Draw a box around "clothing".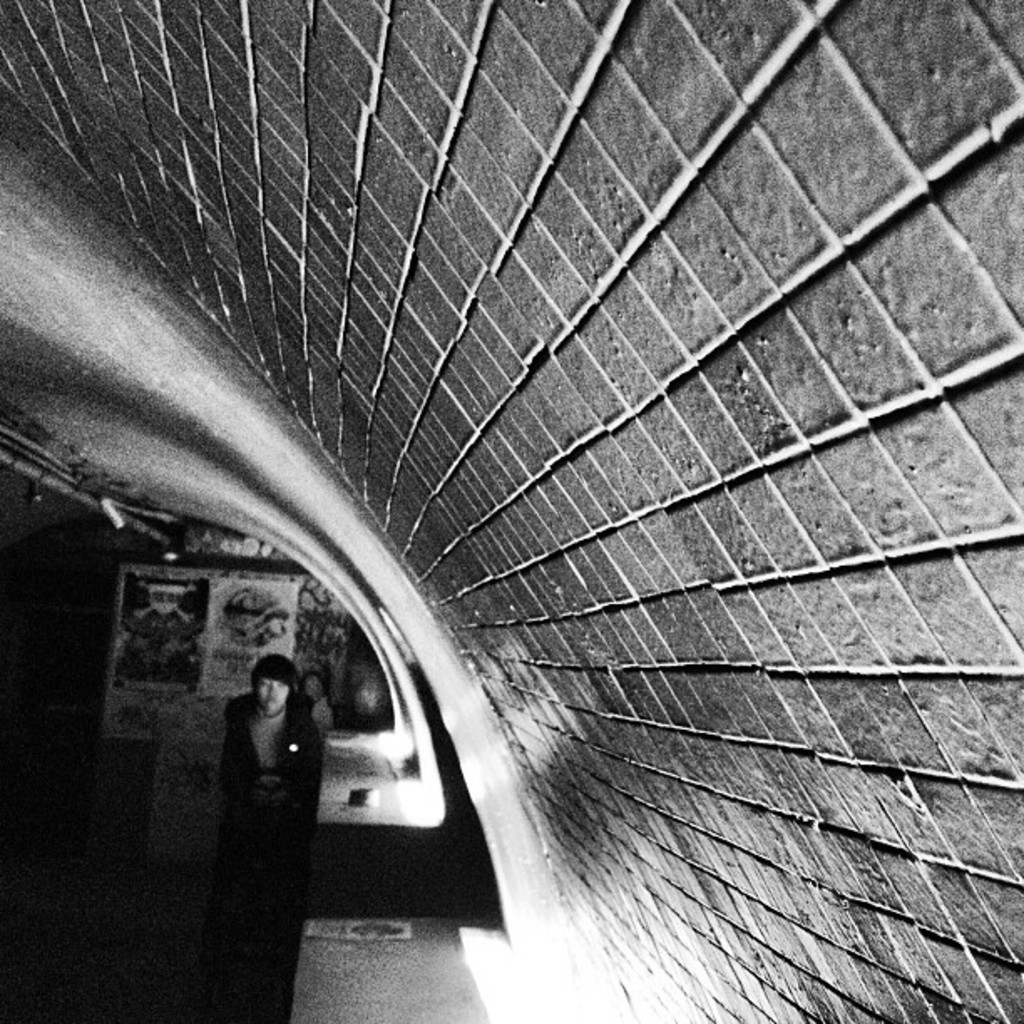
233 701 326 810.
